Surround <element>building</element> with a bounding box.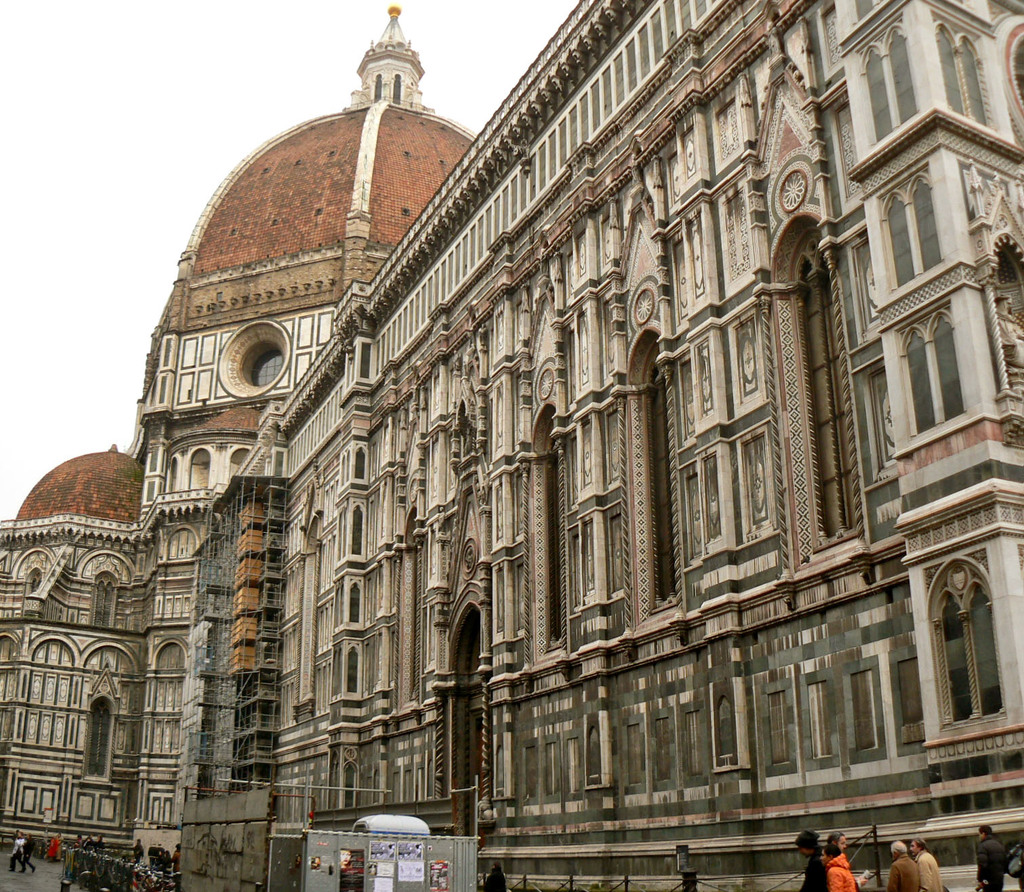
<region>0, 0, 1023, 891</region>.
